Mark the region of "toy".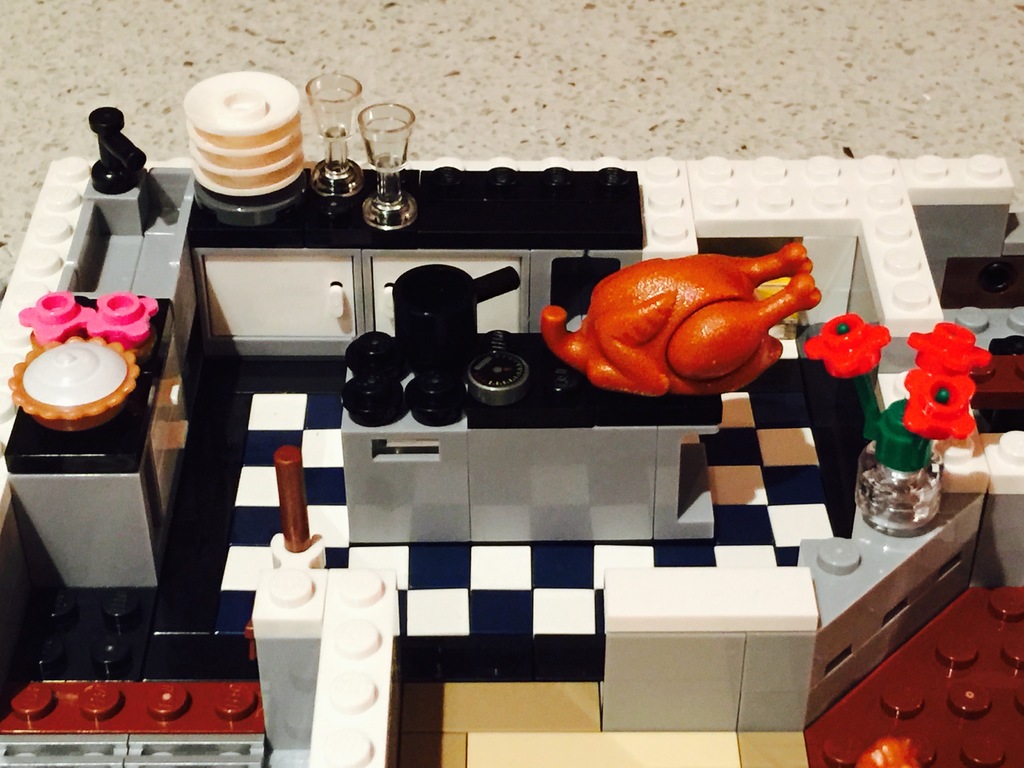
Region: region(354, 95, 413, 232).
